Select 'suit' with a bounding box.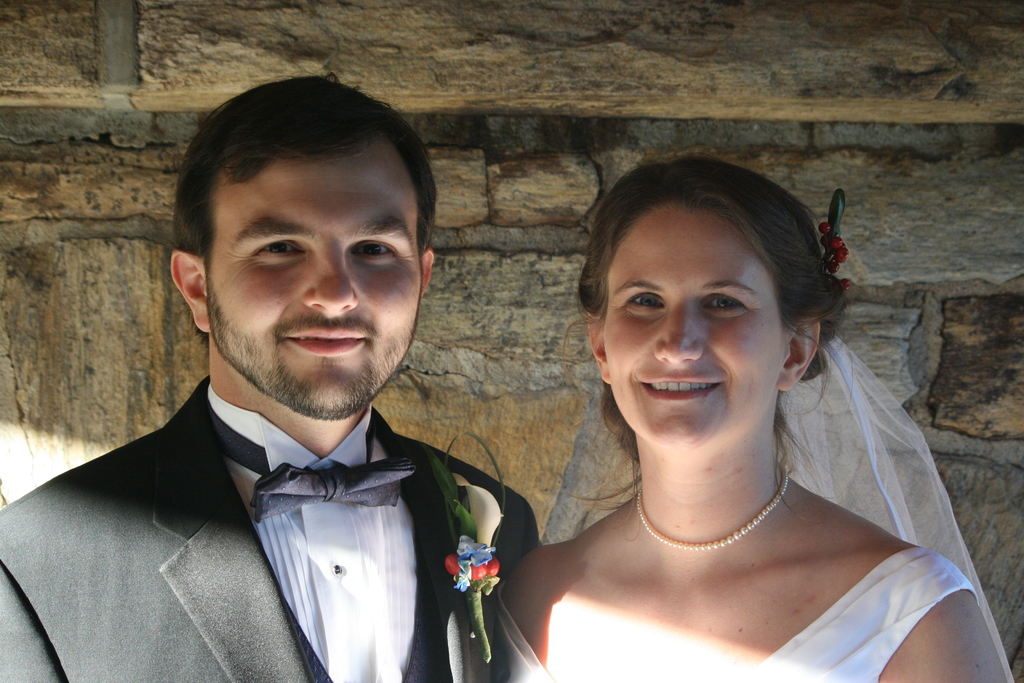
BBox(92, 321, 545, 682).
